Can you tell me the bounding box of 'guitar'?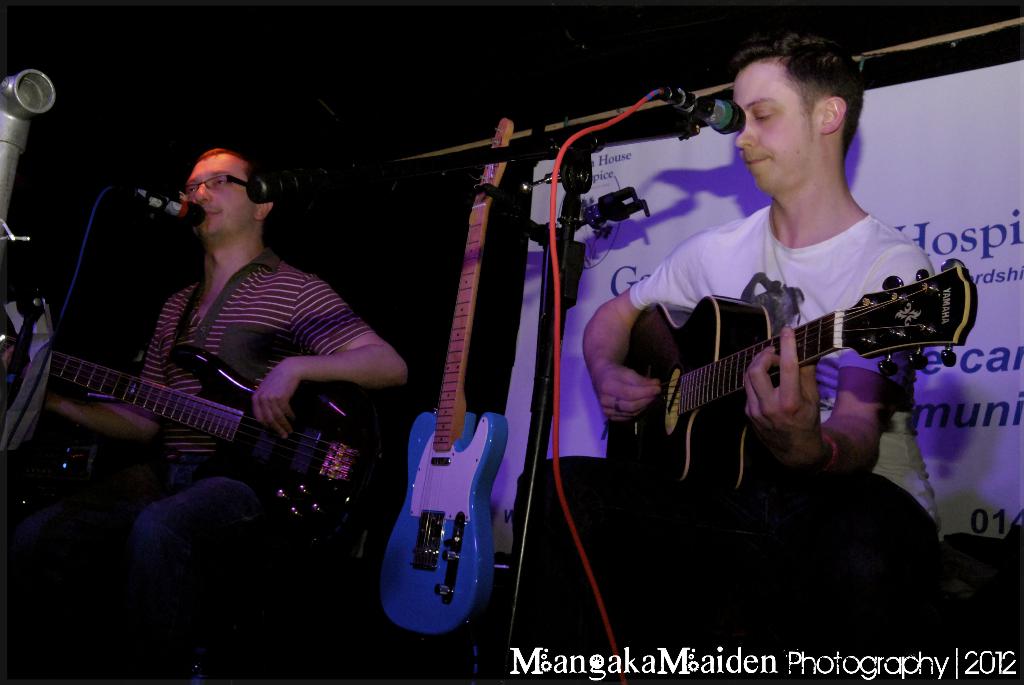
left=8, top=341, right=399, bottom=548.
